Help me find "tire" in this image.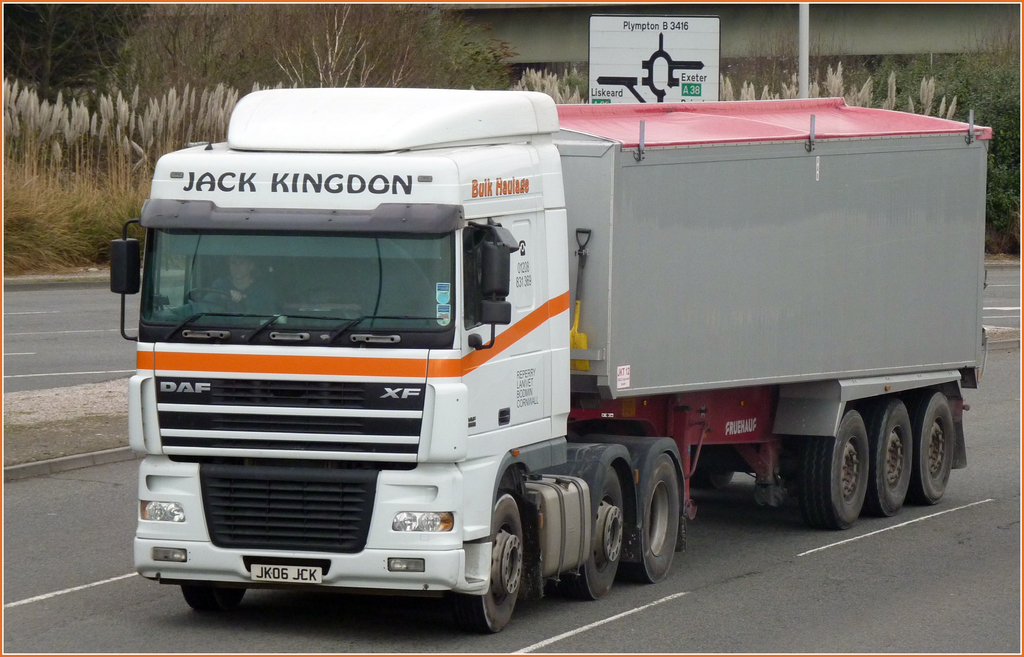
Found it: x1=639 y1=453 x2=684 y2=584.
